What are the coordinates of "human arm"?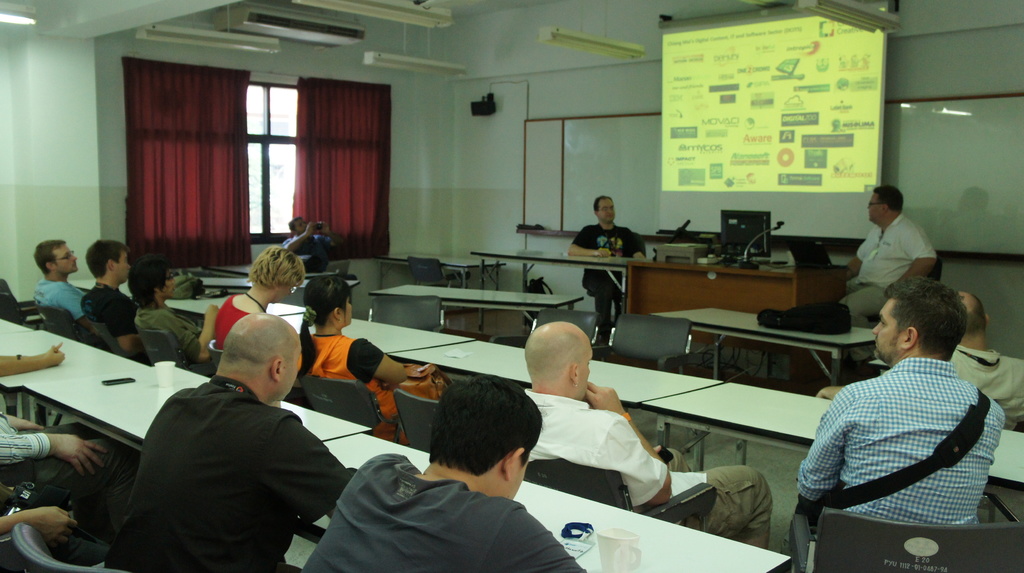
box=[0, 495, 81, 538].
